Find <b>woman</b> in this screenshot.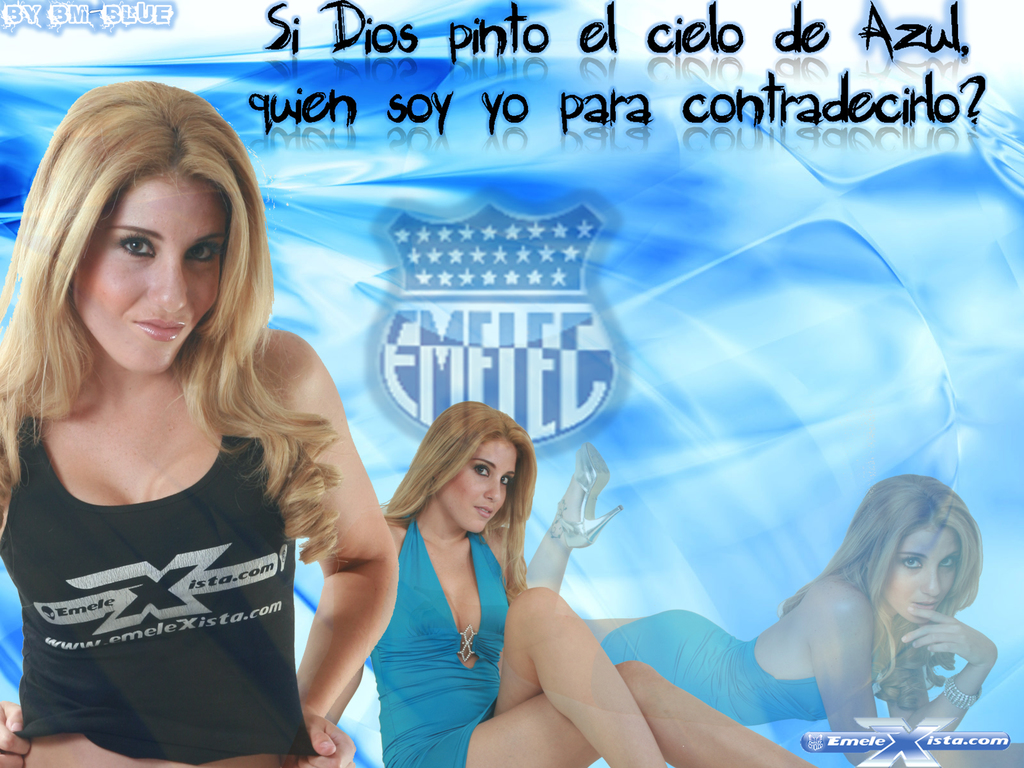
The bounding box for <b>woman</b> is 326/401/817/767.
